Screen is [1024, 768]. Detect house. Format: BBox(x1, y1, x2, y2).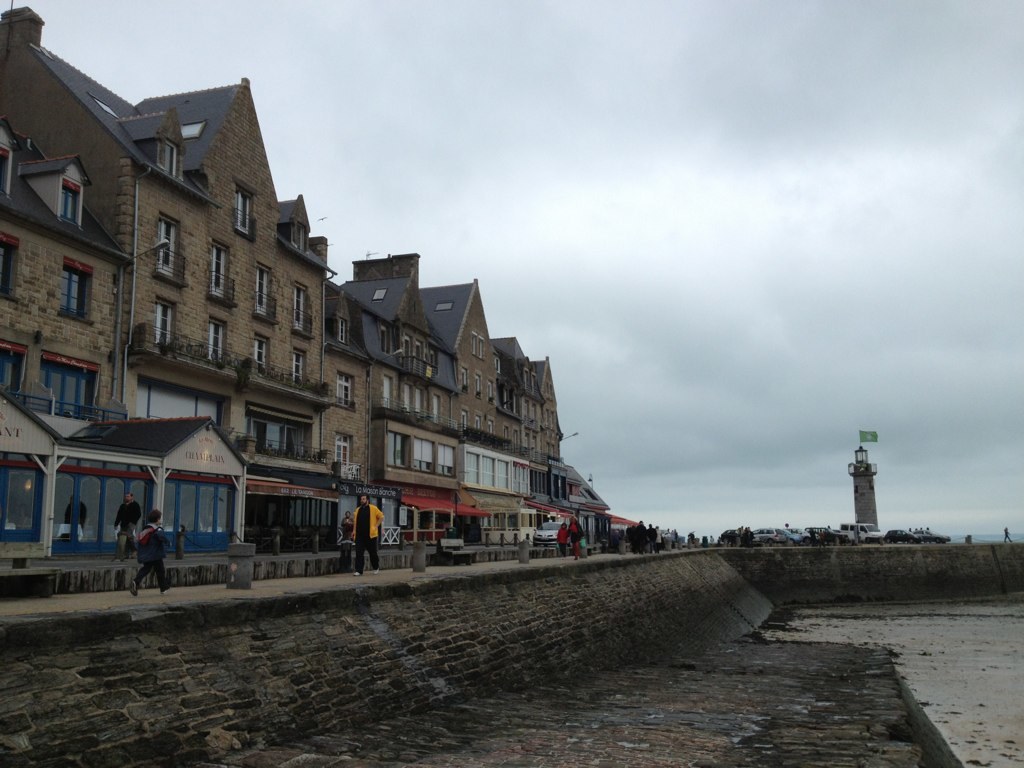
BBox(491, 337, 615, 554).
